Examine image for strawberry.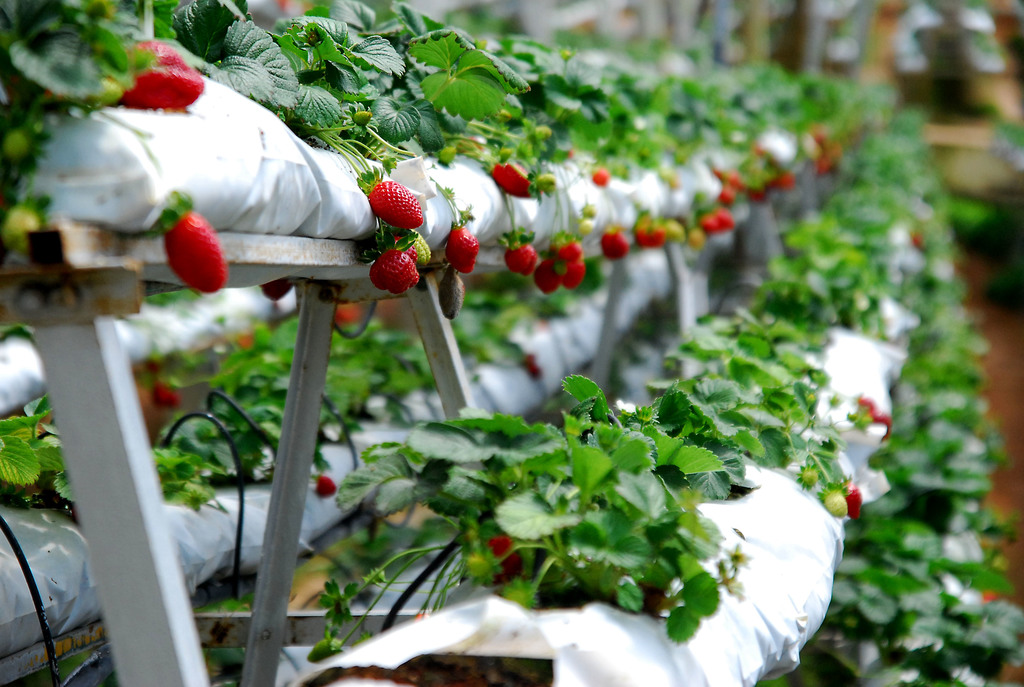
Examination result: bbox=[490, 537, 516, 568].
